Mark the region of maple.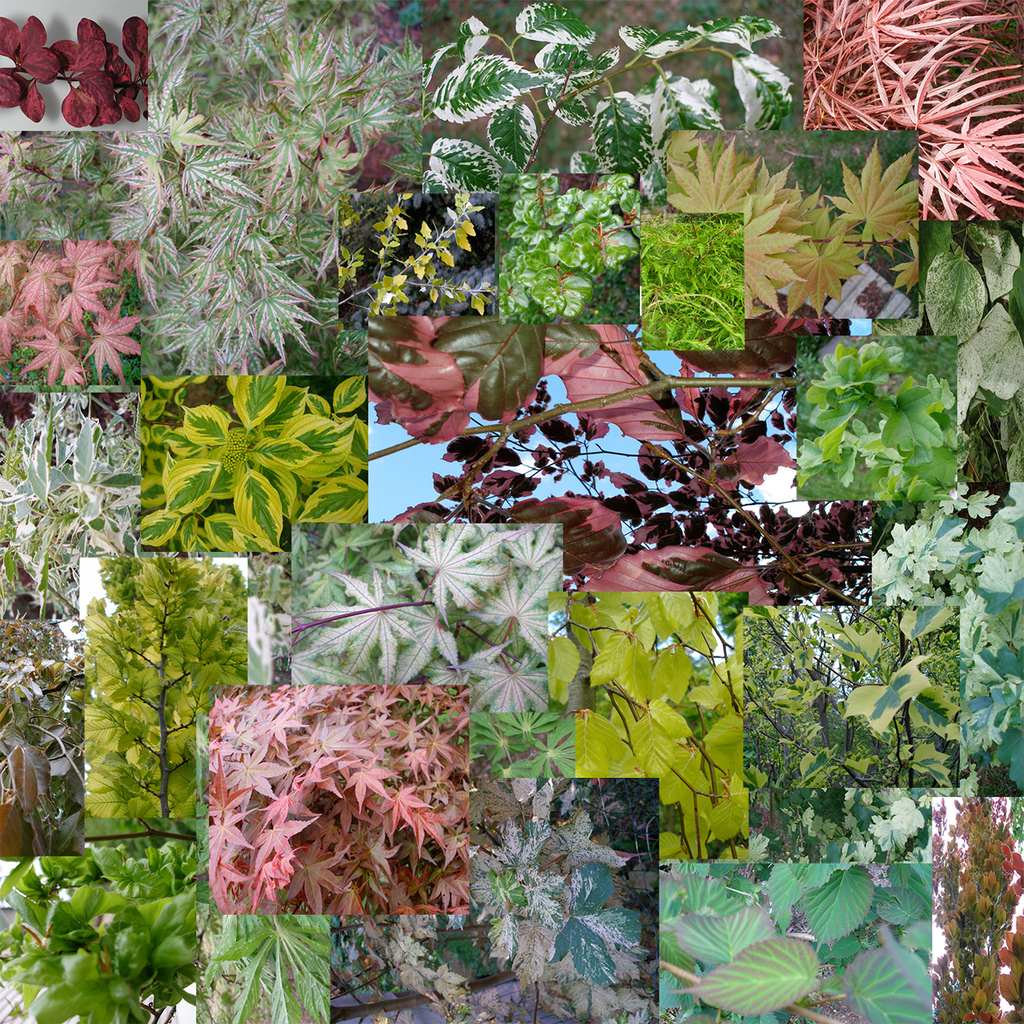
Region: 961/304/1023/435.
